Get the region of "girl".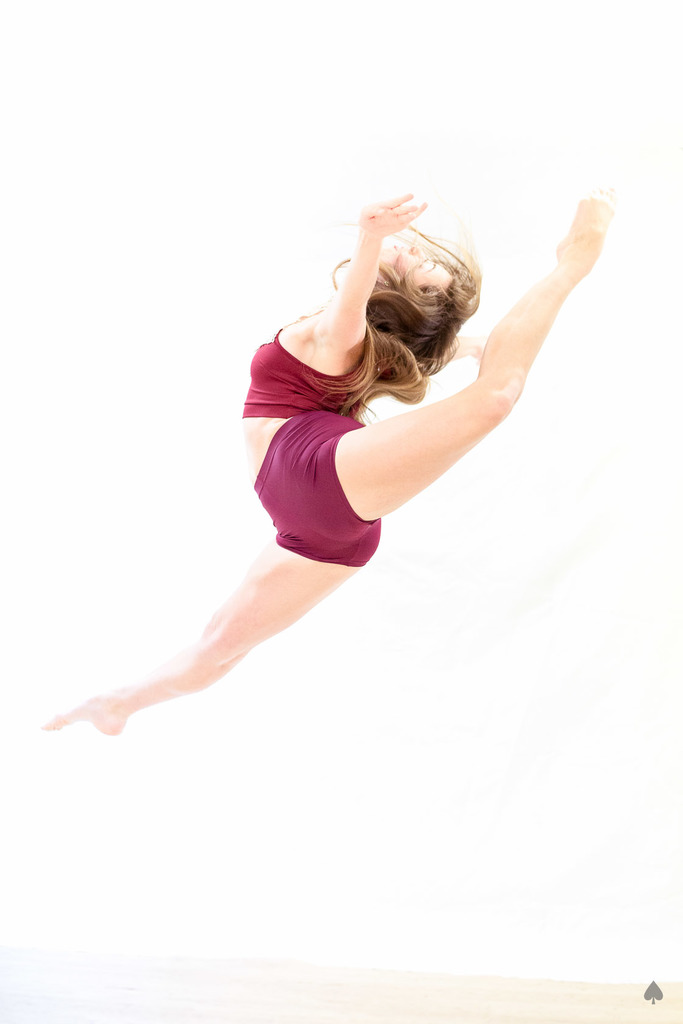
rect(46, 202, 621, 736).
